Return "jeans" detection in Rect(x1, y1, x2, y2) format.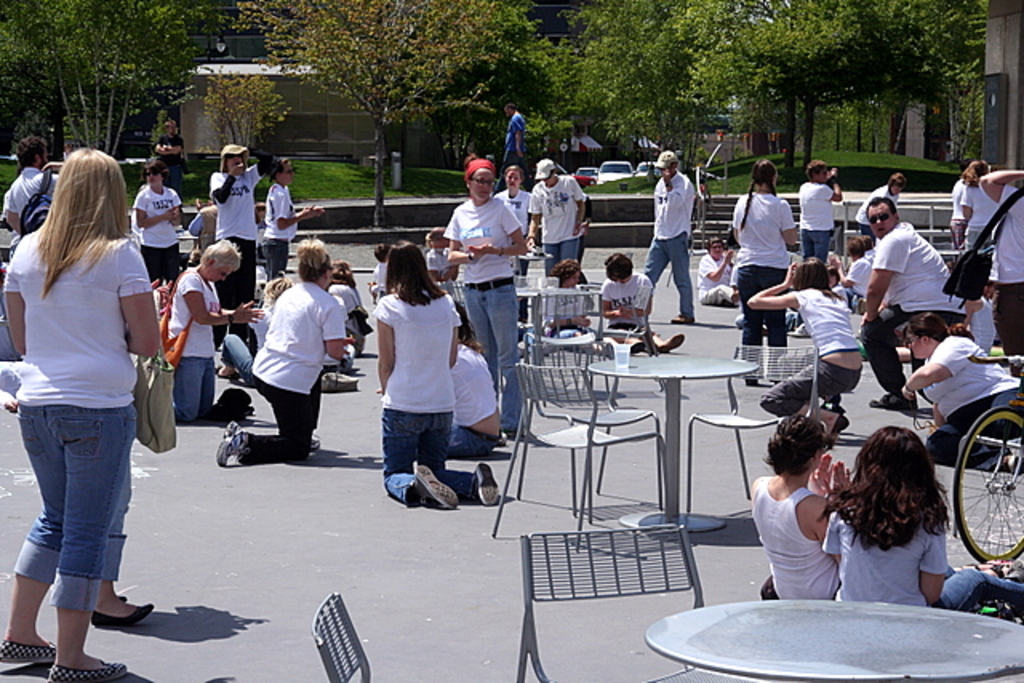
Rect(141, 248, 181, 282).
